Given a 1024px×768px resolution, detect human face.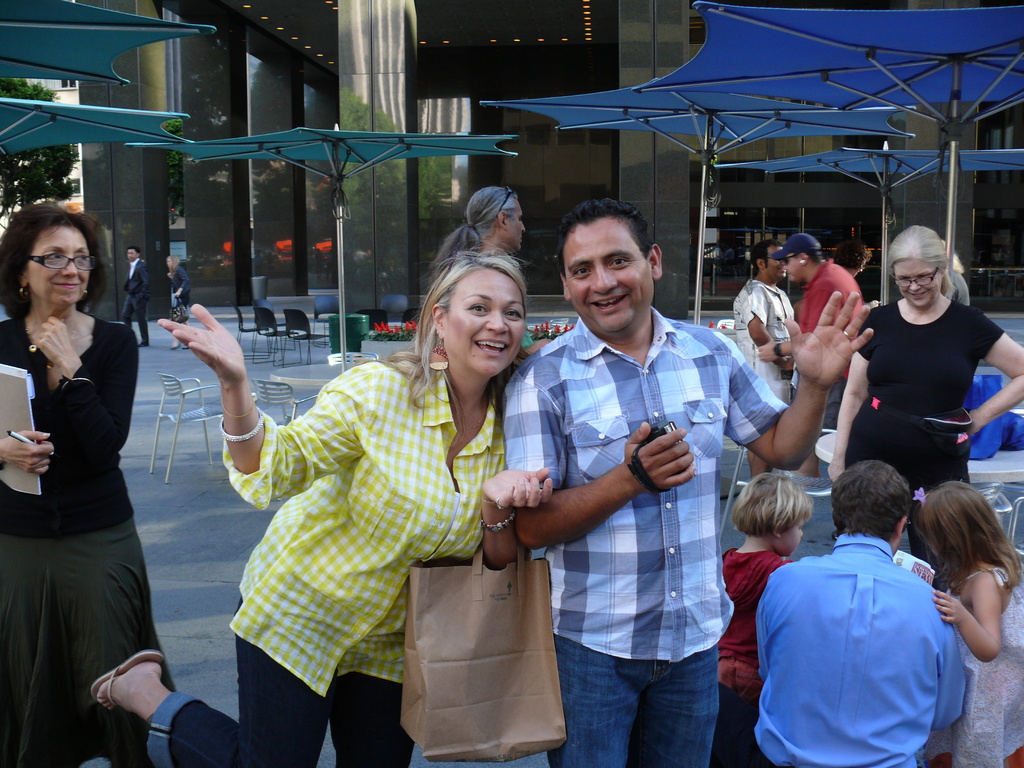
box=[166, 258, 172, 269].
